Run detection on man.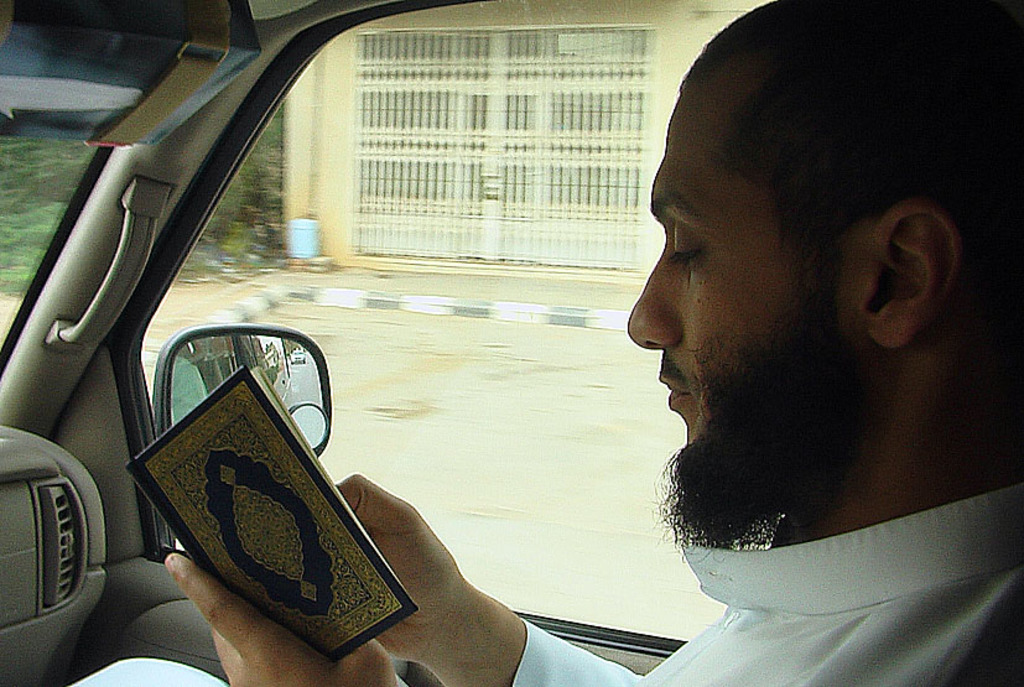
Result: bbox(67, 0, 1023, 686).
